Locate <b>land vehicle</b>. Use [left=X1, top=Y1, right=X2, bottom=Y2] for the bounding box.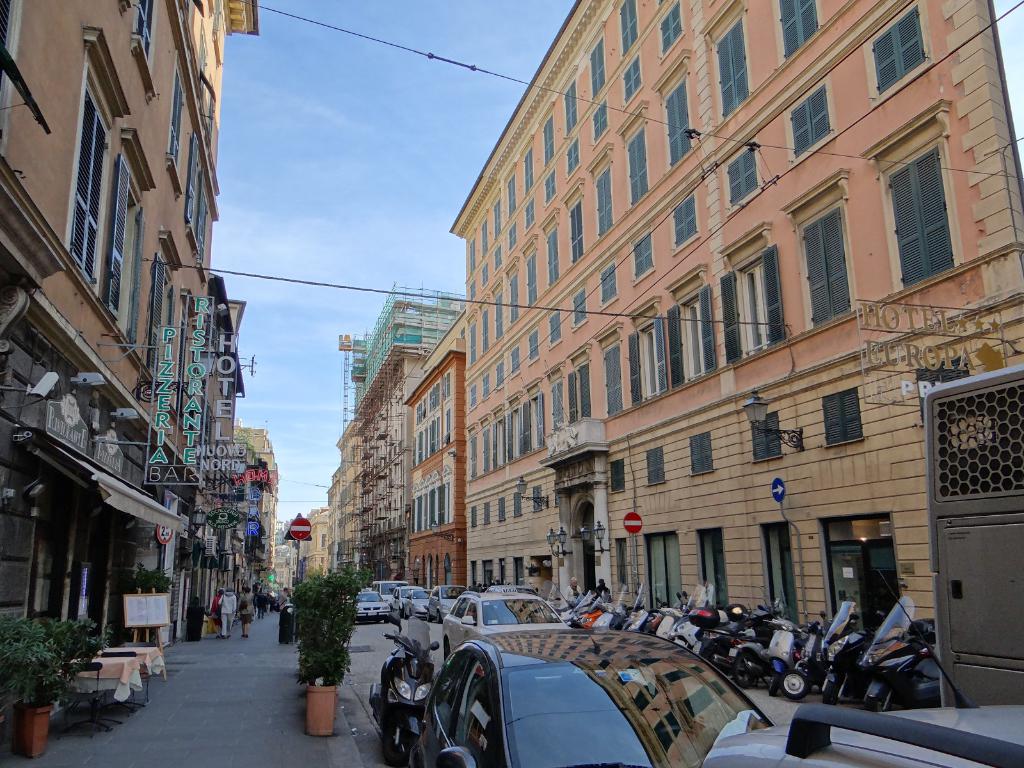
[left=388, top=579, right=427, bottom=611].
